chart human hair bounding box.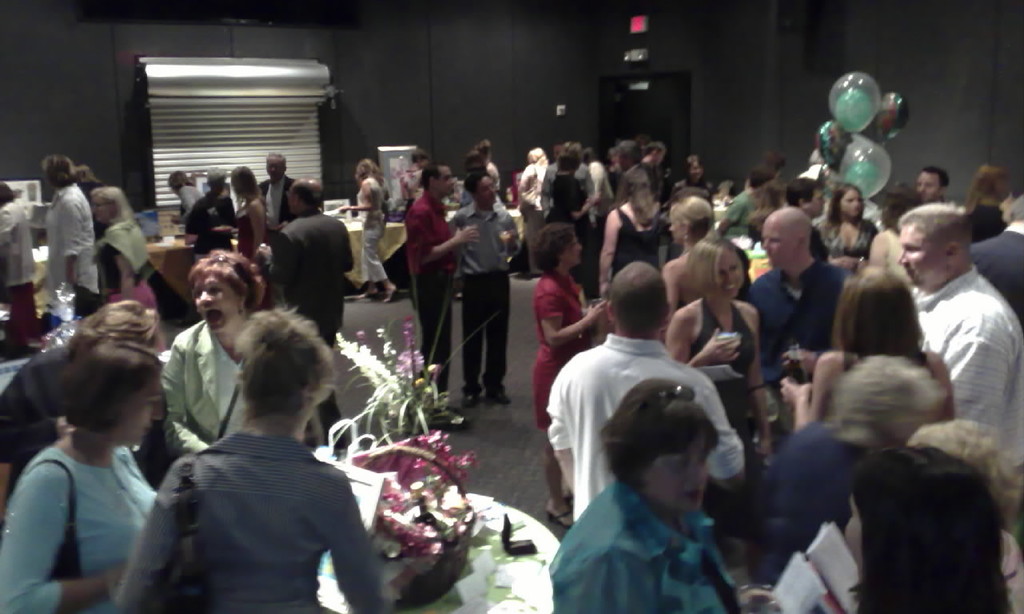
Charted: {"left": 880, "top": 422, "right": 1016, "bottom": 532}.
